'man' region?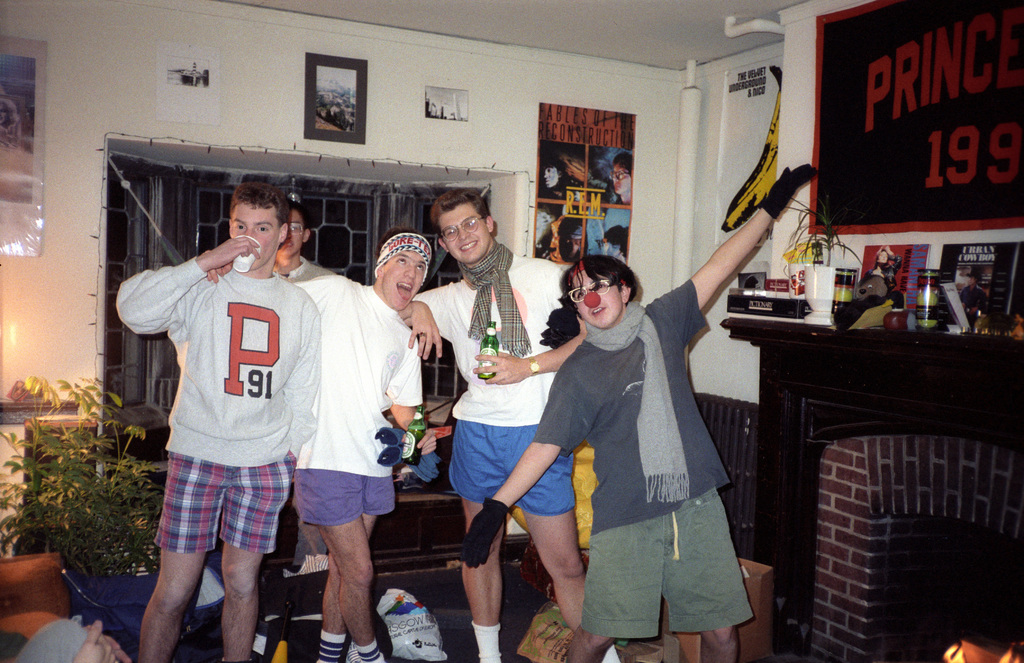
(left=460, top=163, right=816, bottom=662)
